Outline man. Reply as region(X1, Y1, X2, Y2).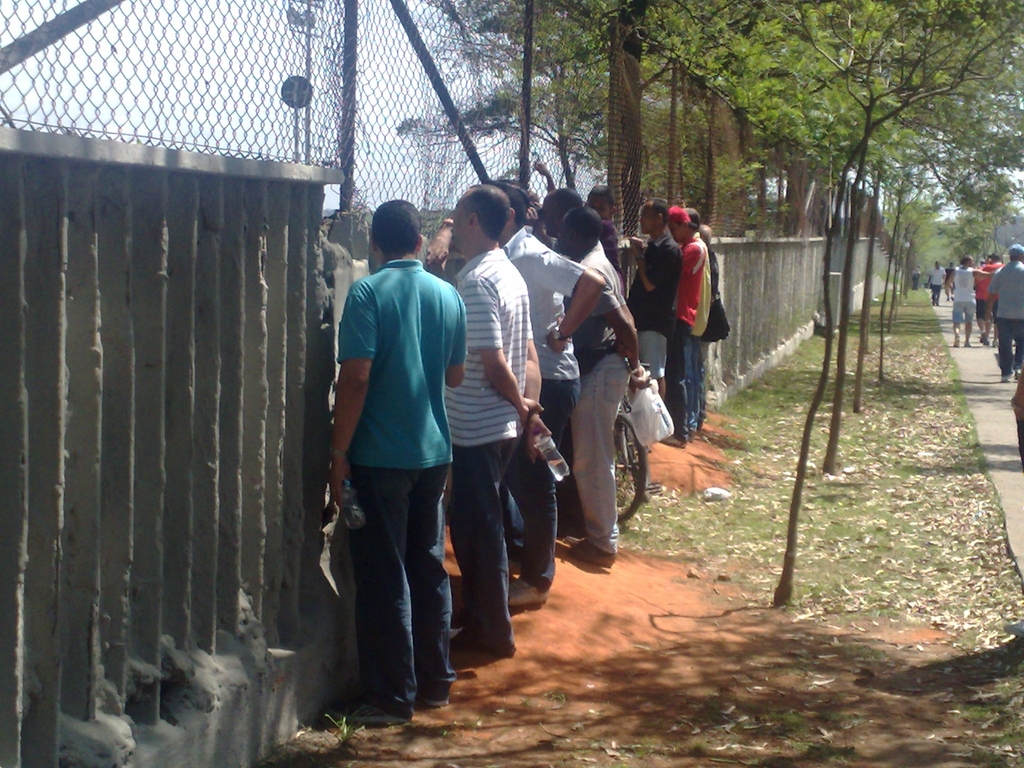
region(701, 223, 730, 390).
